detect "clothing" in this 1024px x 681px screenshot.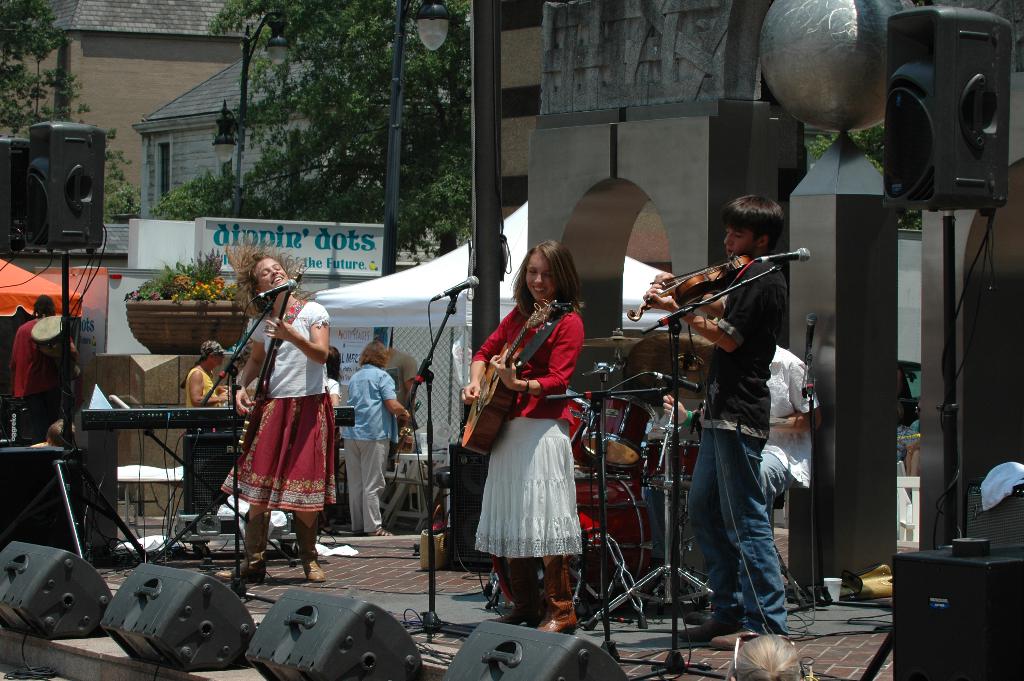
Detection: 381,350,417,406.
